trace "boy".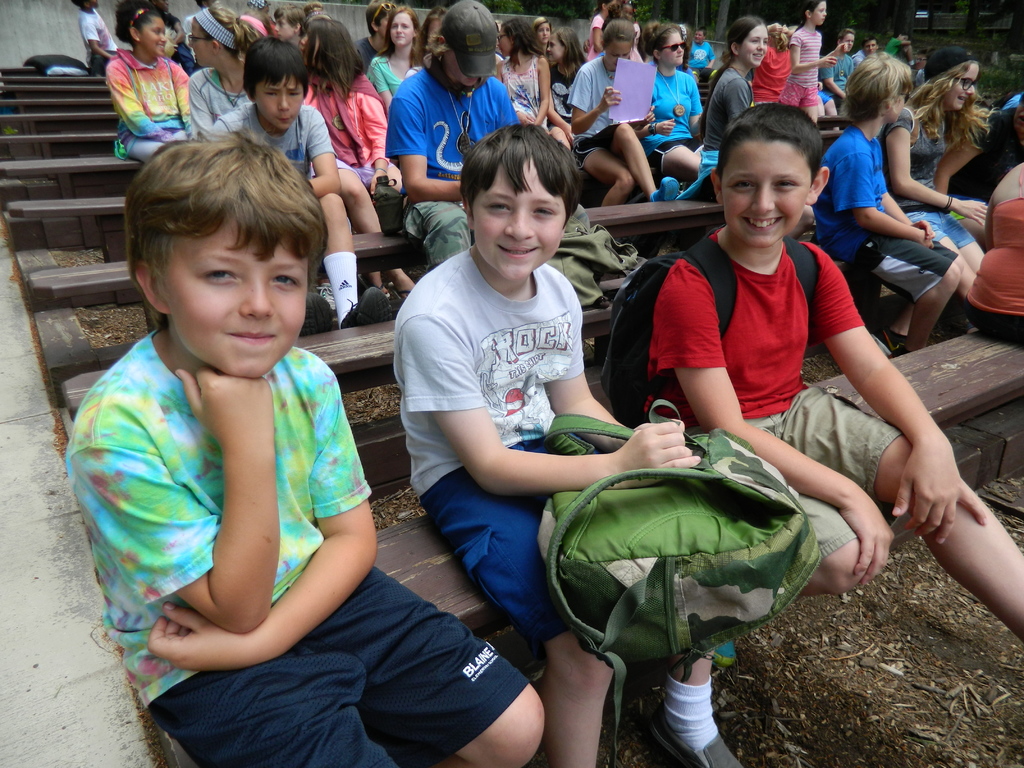
Traced to detection(212, 35, 392, 337).
